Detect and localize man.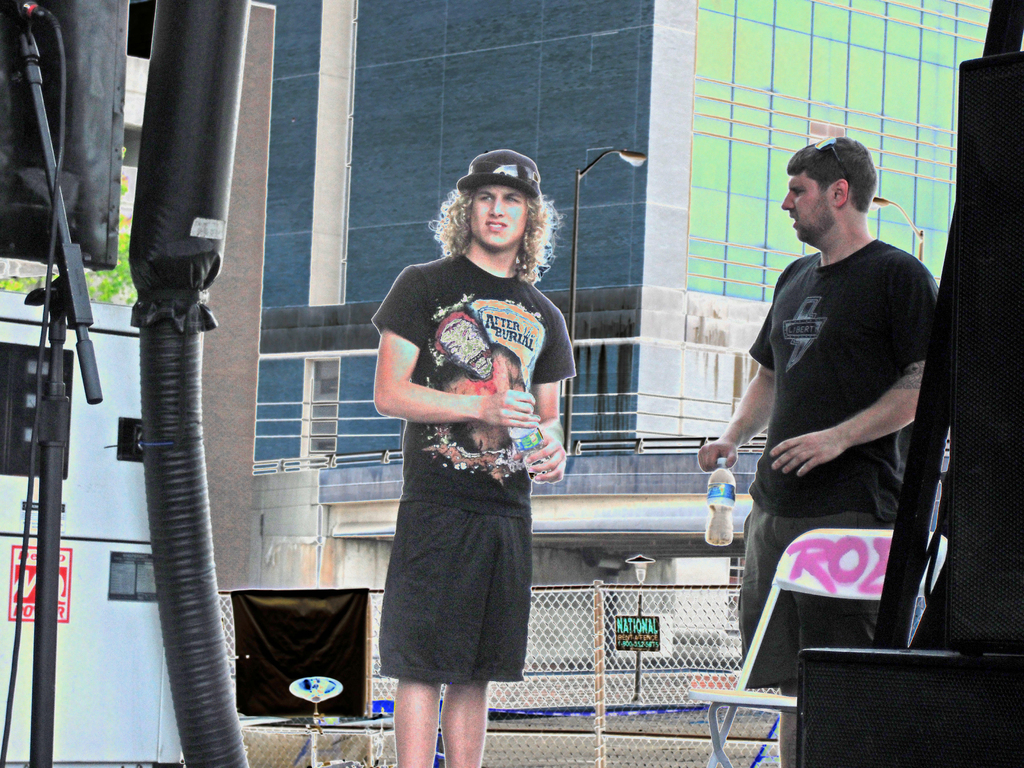
Localized at bbox=(689, 161, 945, 716).
